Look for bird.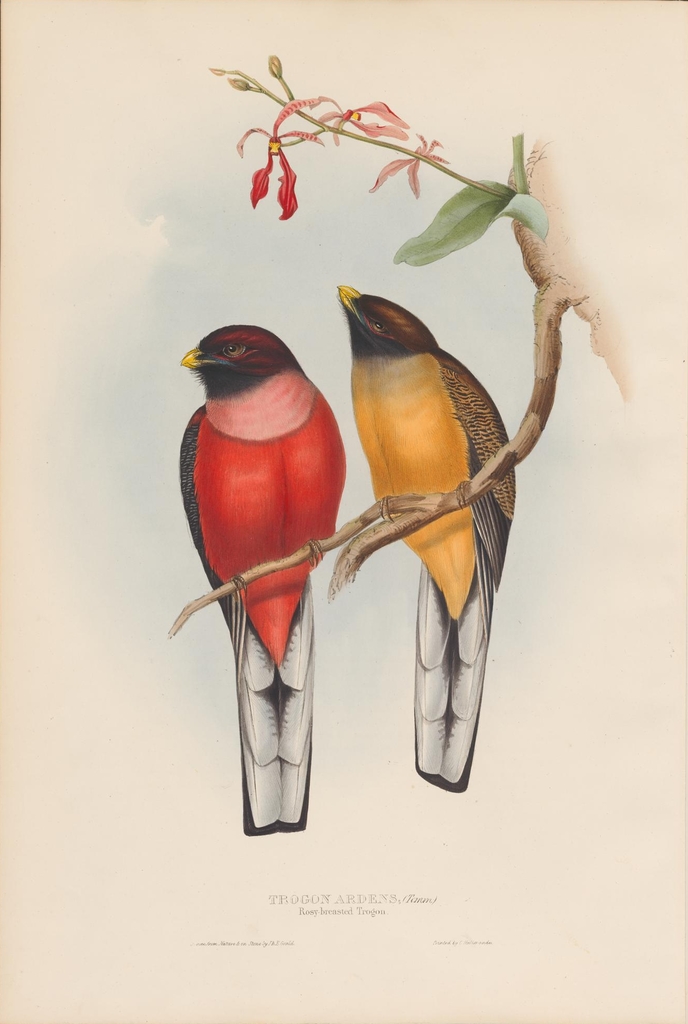
Found: [174,323,351,839].
